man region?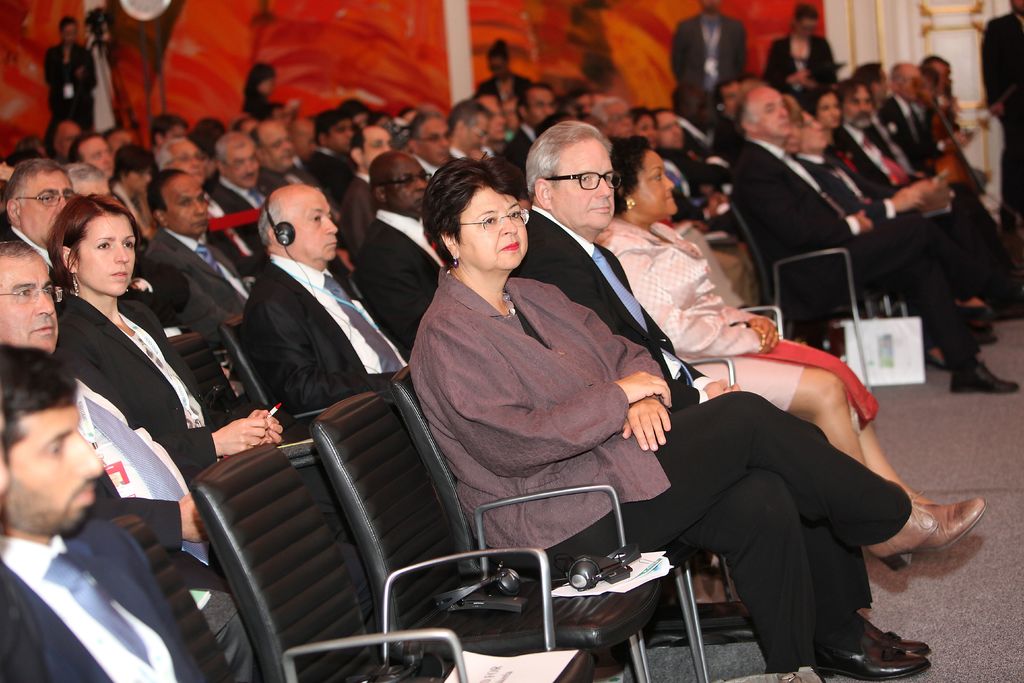
box=[252, 118, 308, 194]
